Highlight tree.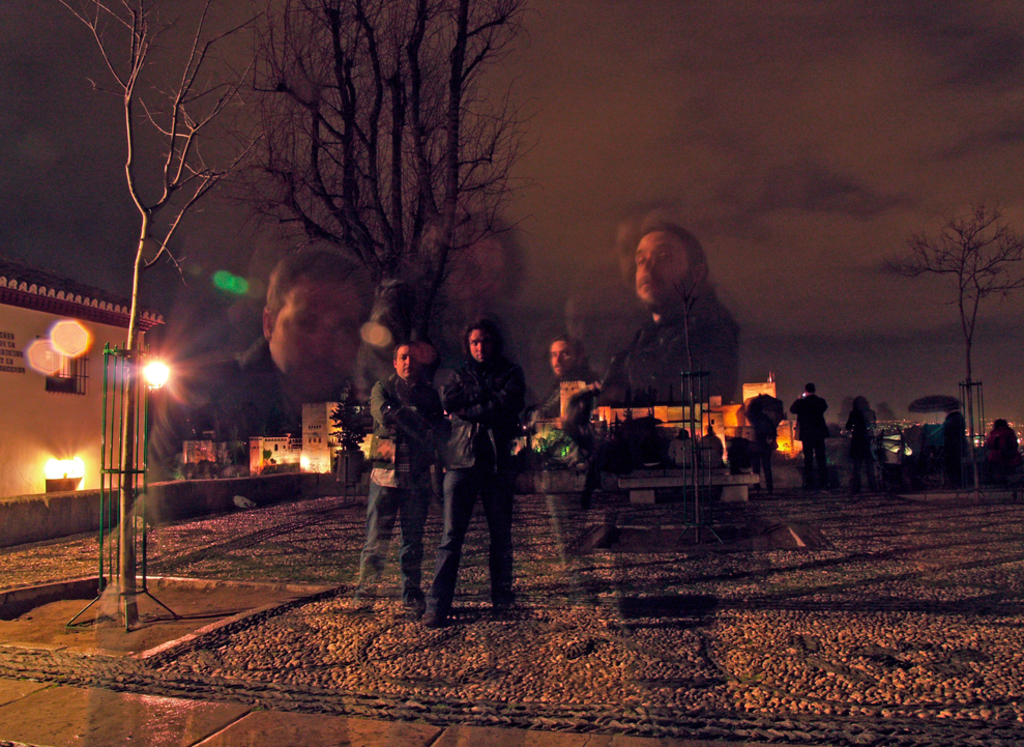
Highlighted region: [left=35, top=0, right=270, bottom=627].
